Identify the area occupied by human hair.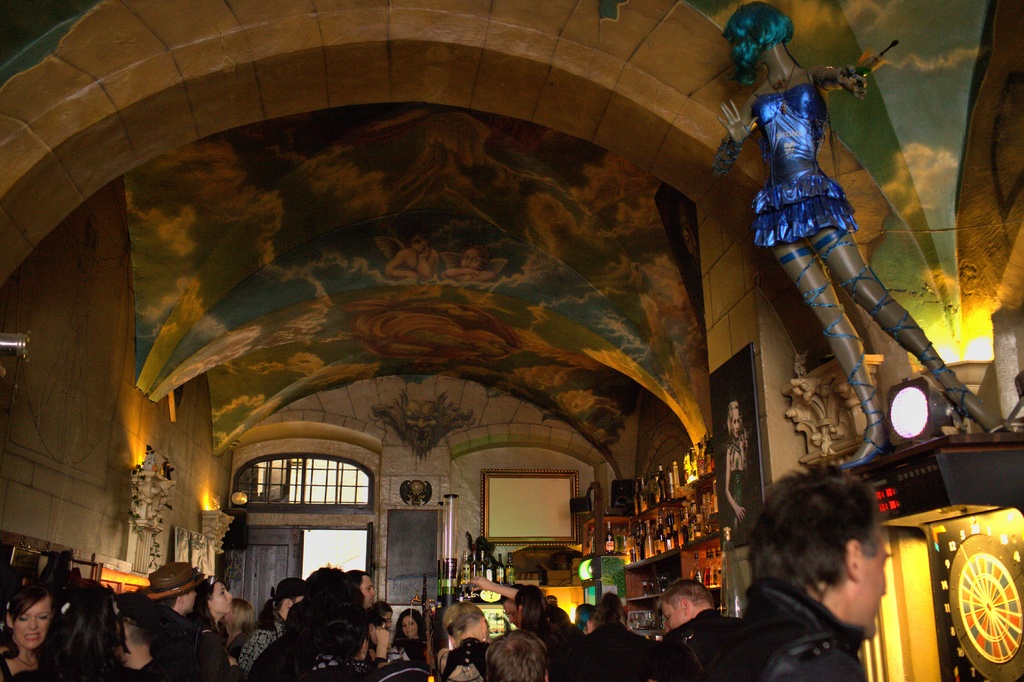
Area: bbox(390, 608, 428, 649).
